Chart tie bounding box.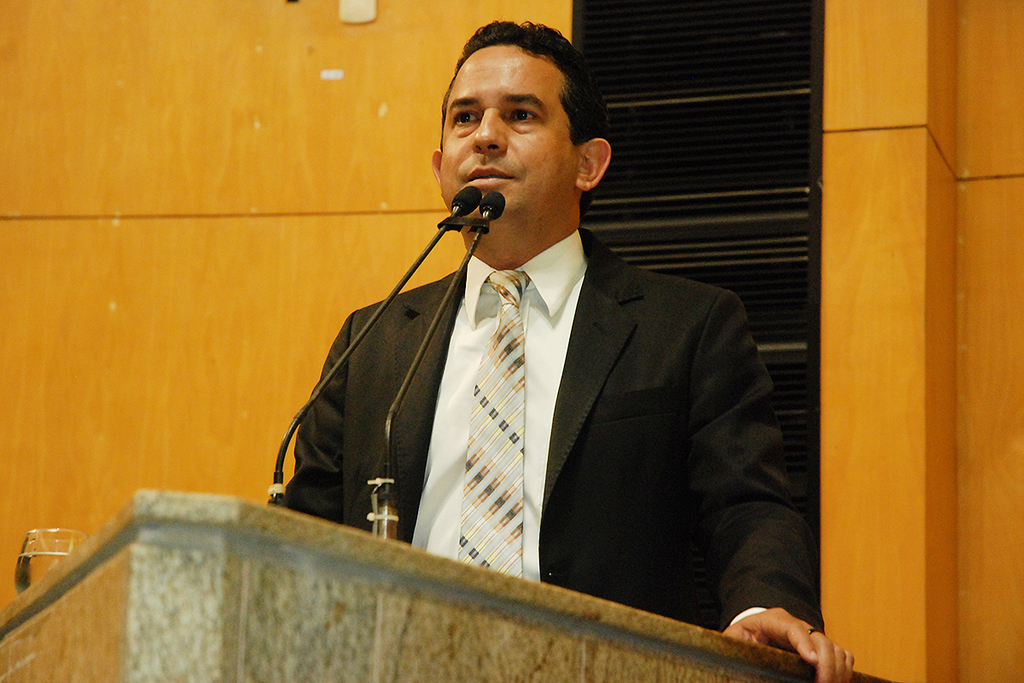
Charted: select_region(456, 267, 532, 583).
